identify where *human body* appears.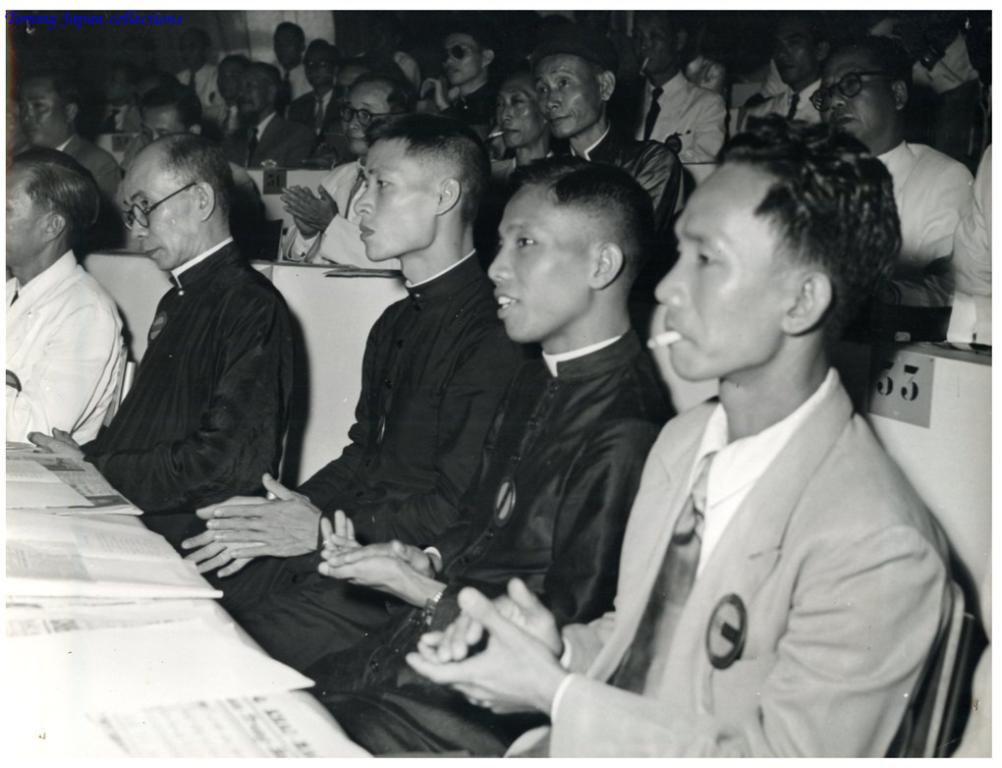
Appears at <bbox>523, 27, 696, 248</bbox>.
